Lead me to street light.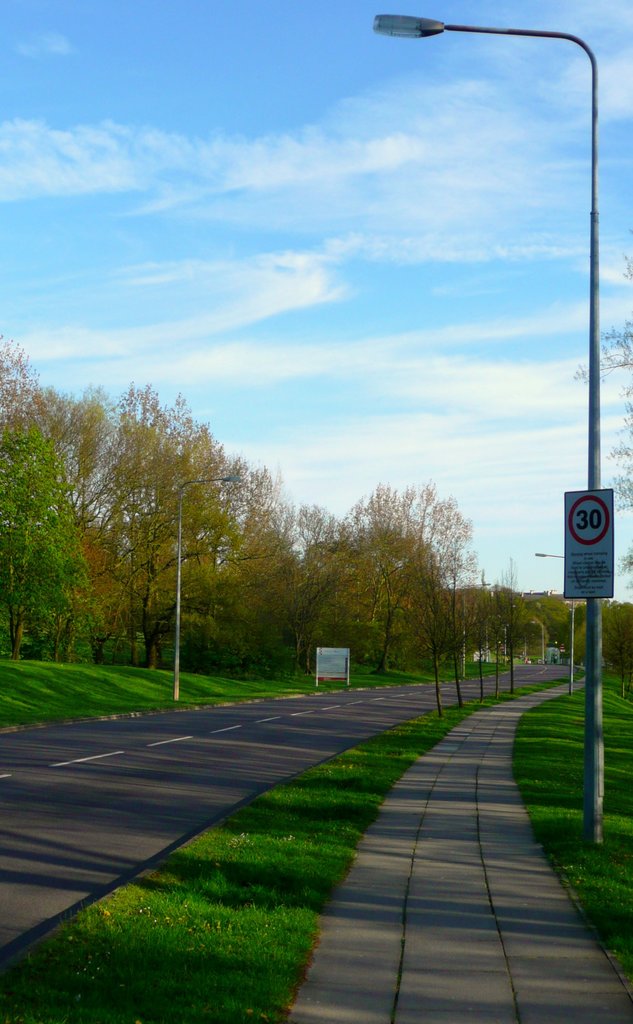
Lead to x1=459, y1=580, x2=489, y2=680.
